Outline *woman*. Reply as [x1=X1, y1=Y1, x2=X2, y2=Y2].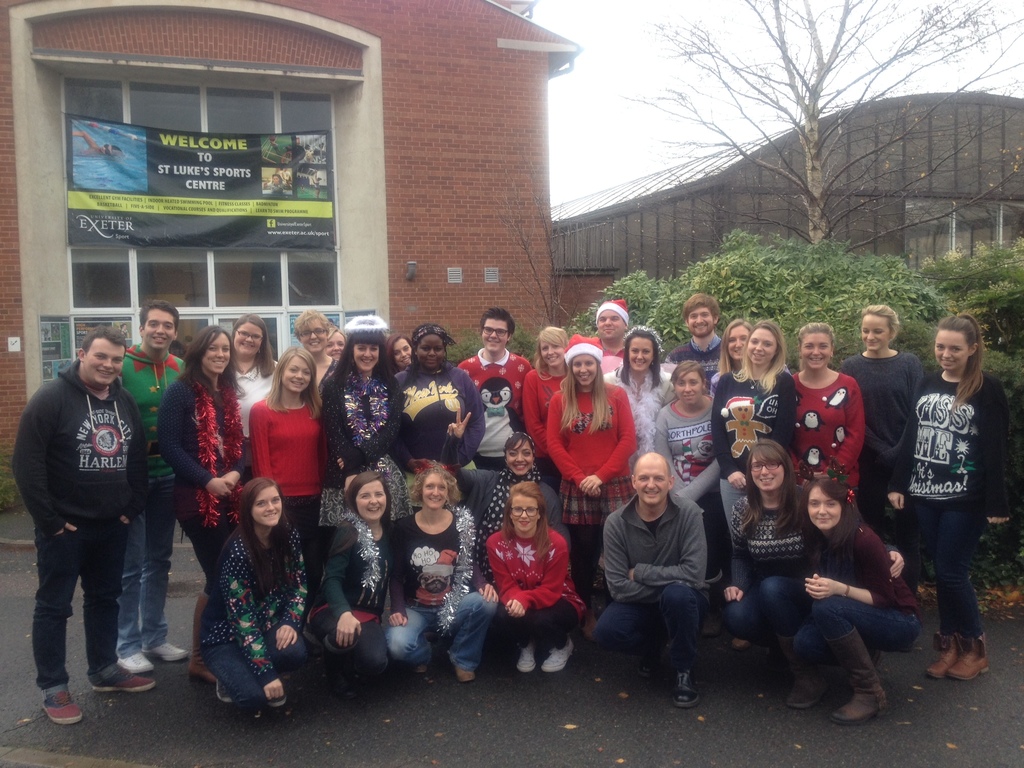
[x1=156, y1=322, x2=252, y2=682].
